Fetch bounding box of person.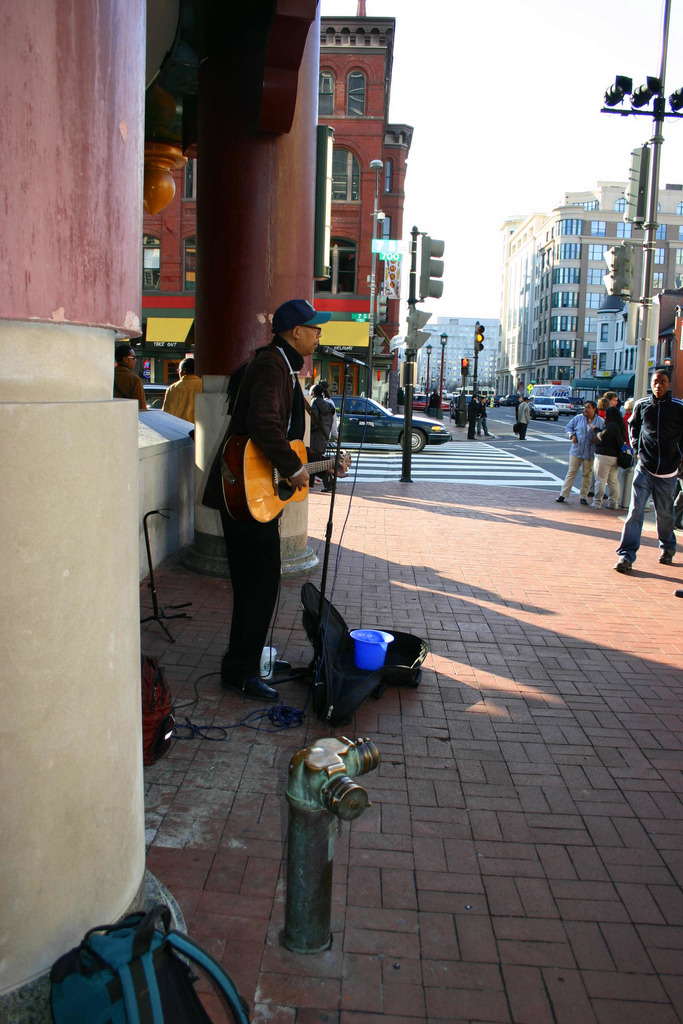
Bbox: x1=590 y1=394 x2=621 y2=508.
